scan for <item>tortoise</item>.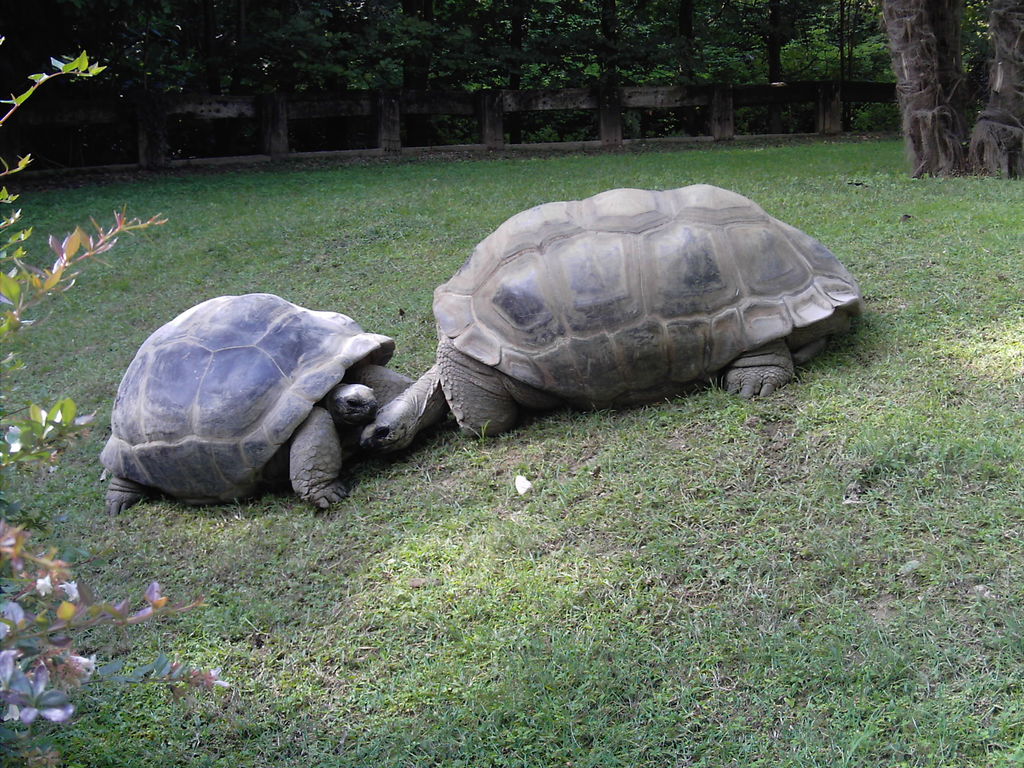
Scan result: bbox(95, 292, 417, 513).
